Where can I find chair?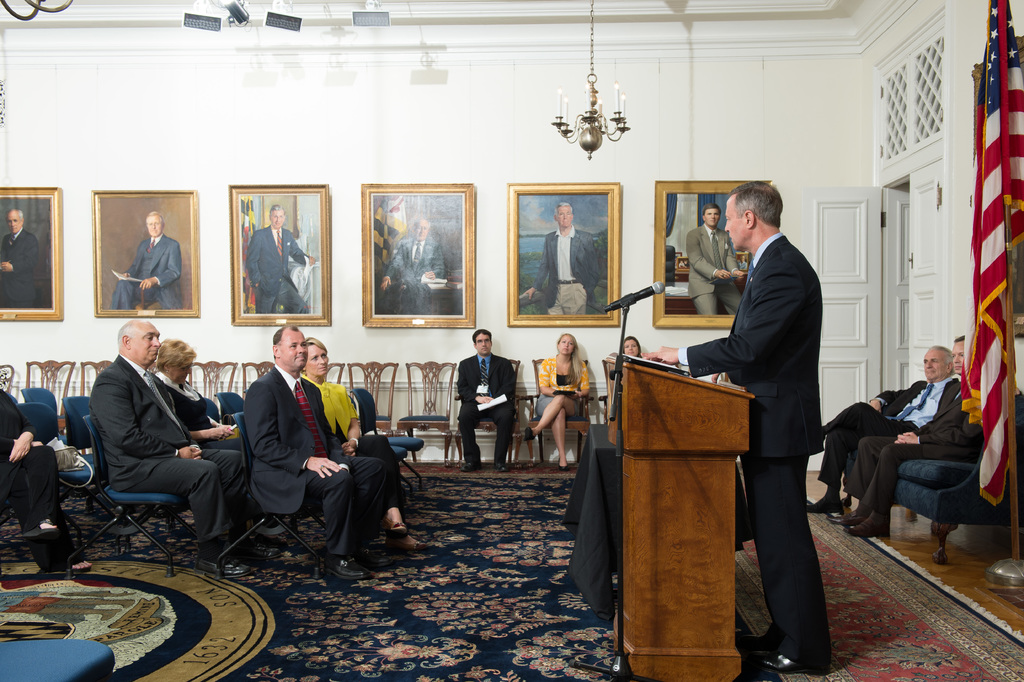
You can find it at <bbox>209, 411, 333, 591</bbox>.
